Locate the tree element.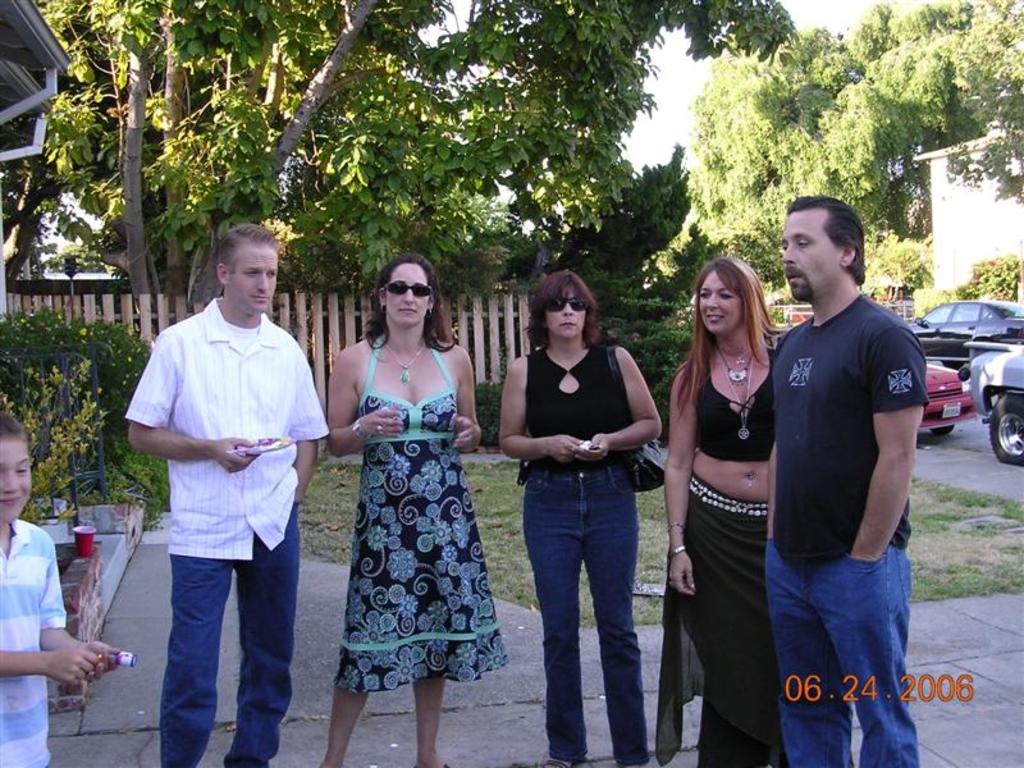
Element bbox: 563,154,698,316.
